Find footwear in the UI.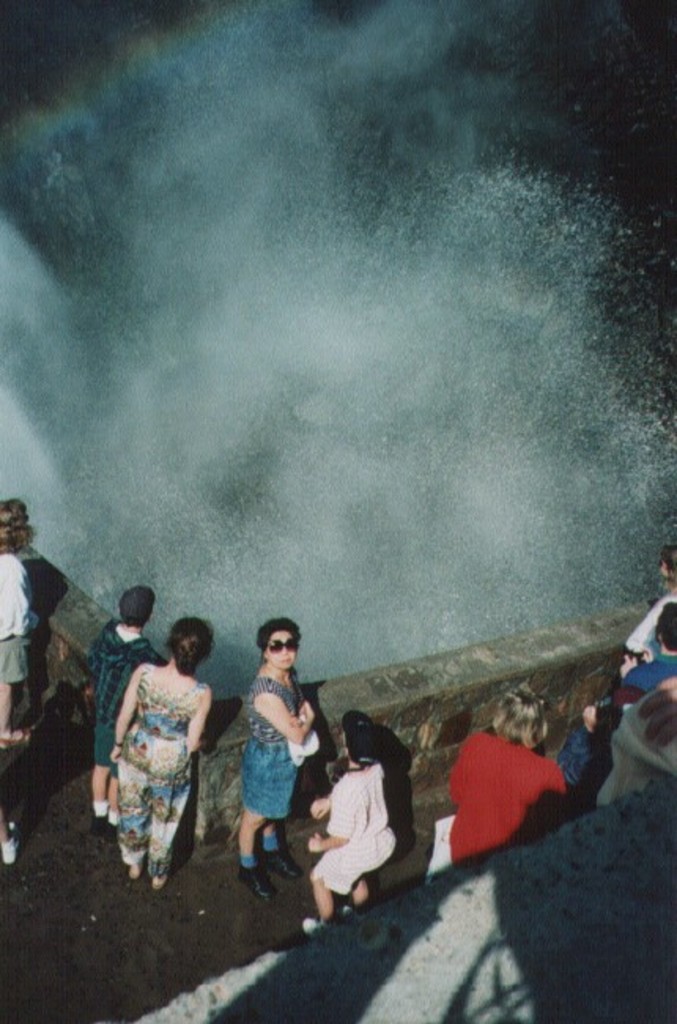
UI element at [left=338, top=904, right=359, bottom=923].
